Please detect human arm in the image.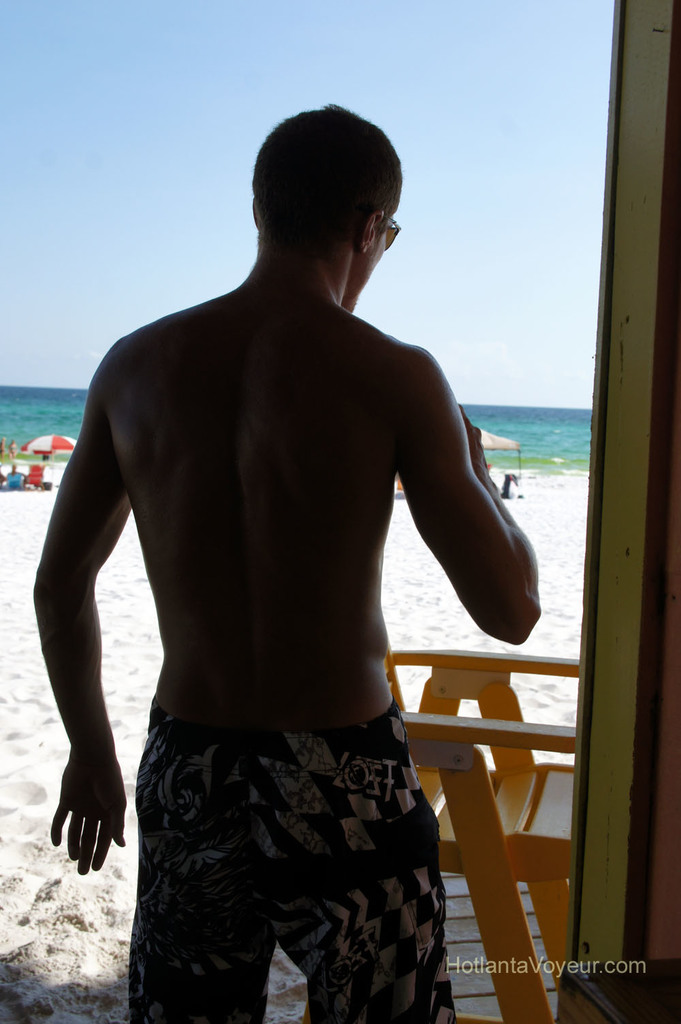
(left=27, top=335, right=175, bottom=928).
